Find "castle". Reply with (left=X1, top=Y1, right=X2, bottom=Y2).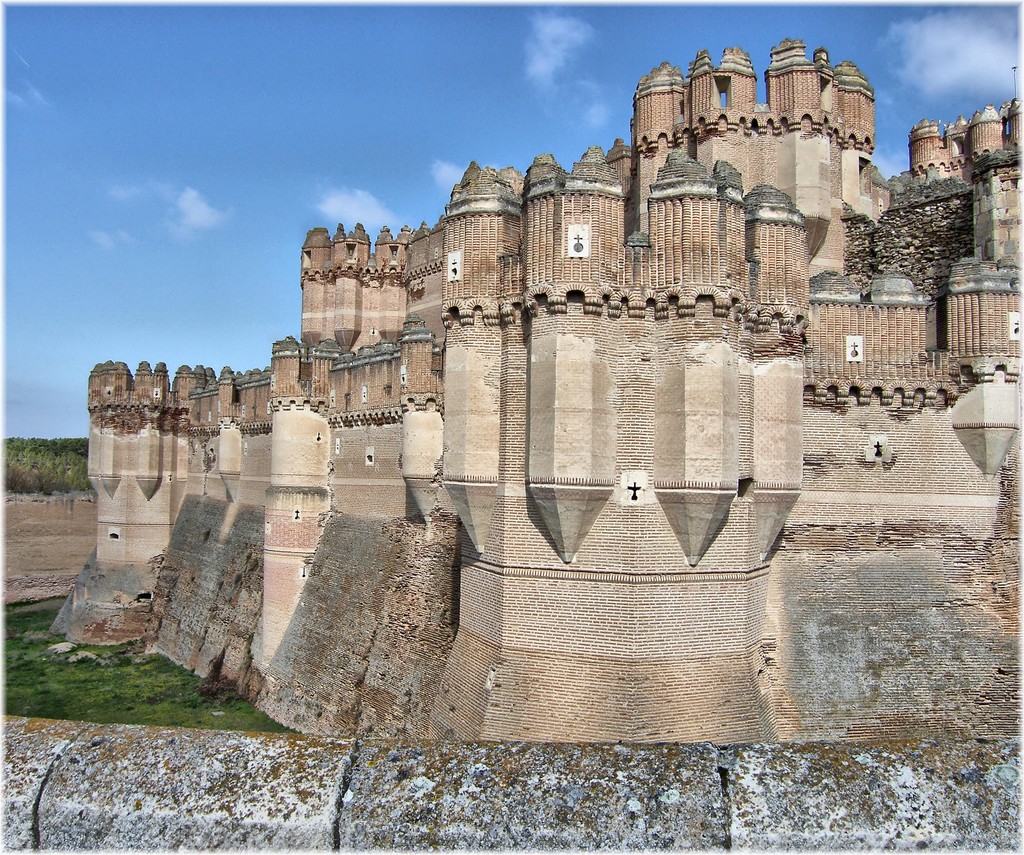
(left=76, top=0, right=991, bottom=762).
